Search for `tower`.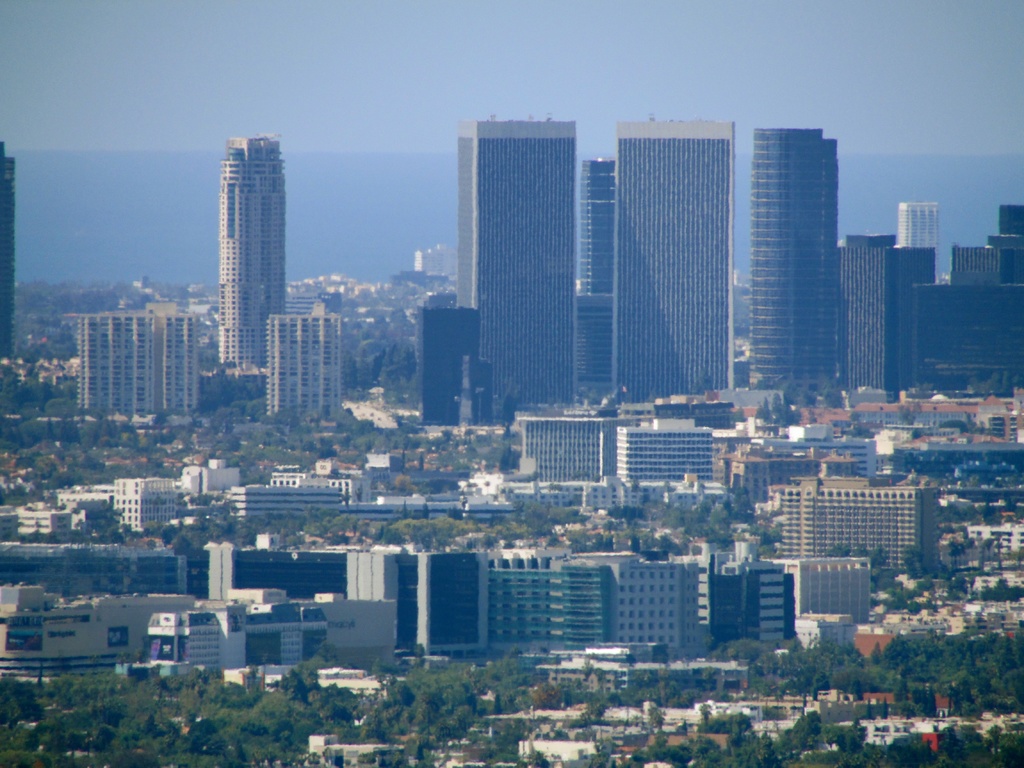
Found at rect(740, 129, 862, 413).
